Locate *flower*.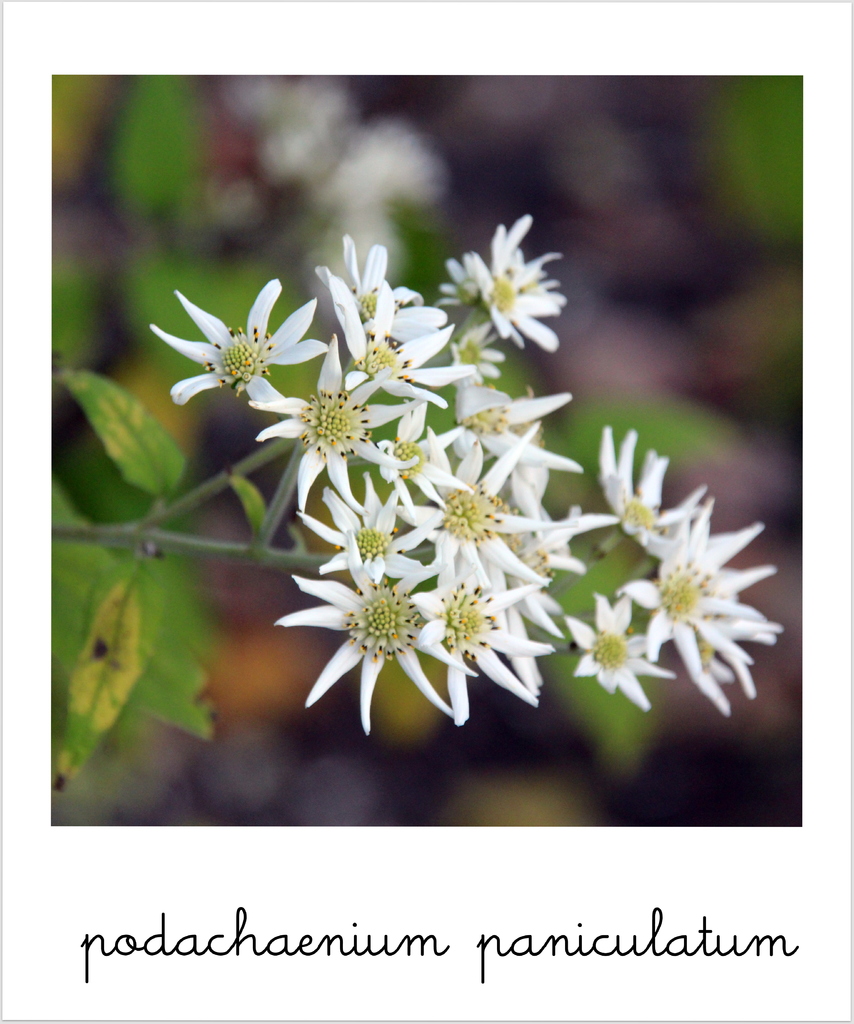
Bounding box: bbox(301, 527, 463, 711).
